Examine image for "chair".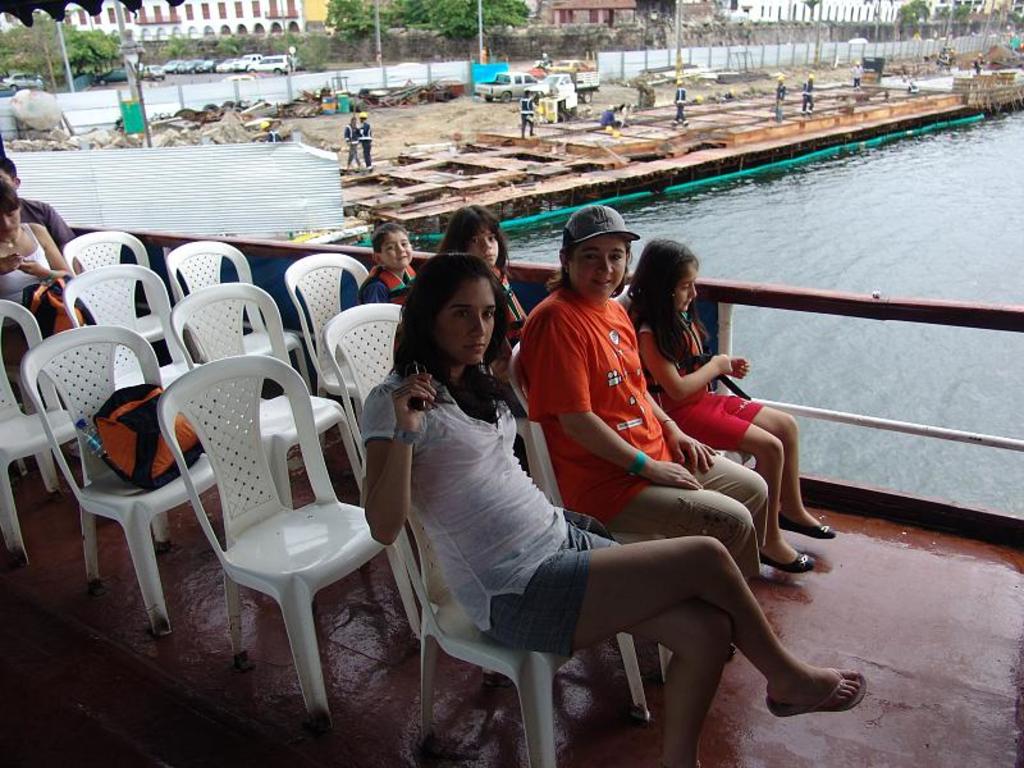
Examination result: pyautogui.locateOnScreen(0, 294, 86, 557).
